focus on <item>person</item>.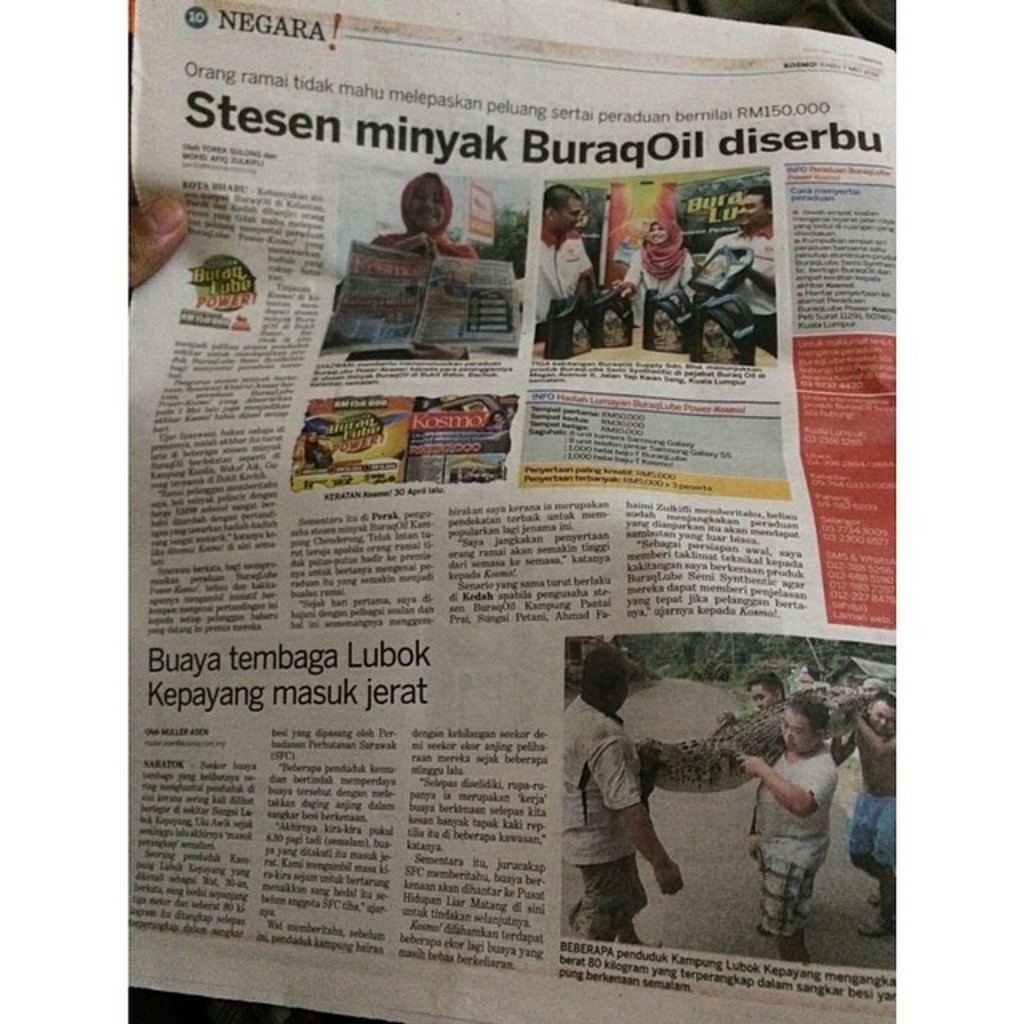
Focused at box=[725, 698, 842, 978].
